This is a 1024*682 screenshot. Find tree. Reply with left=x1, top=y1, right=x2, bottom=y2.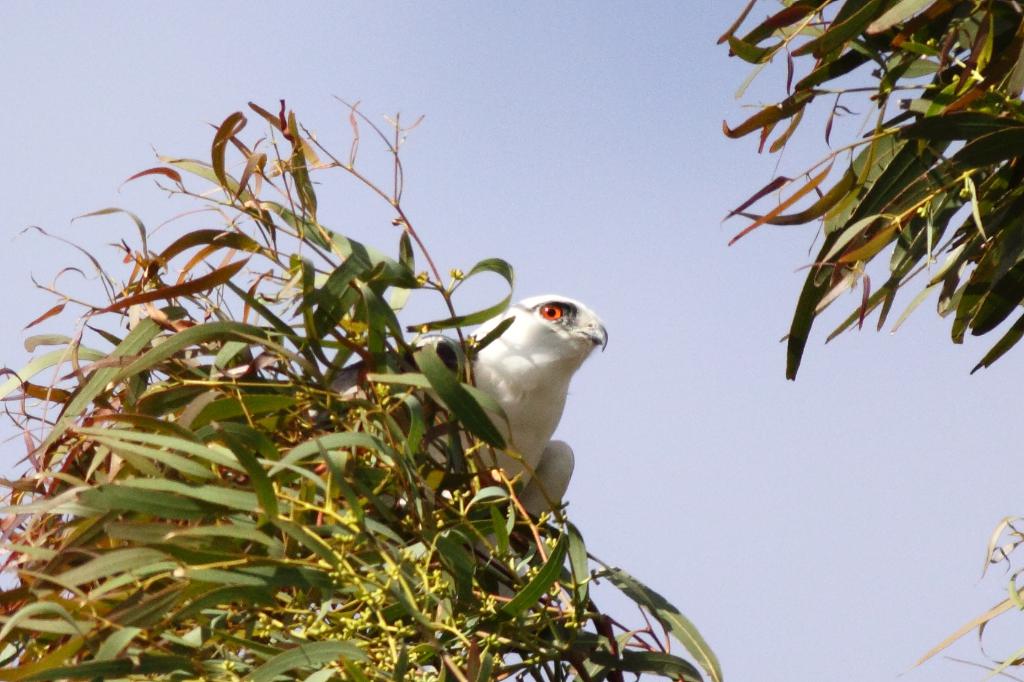
left=703, top=0, right=1023, bottom=383.
